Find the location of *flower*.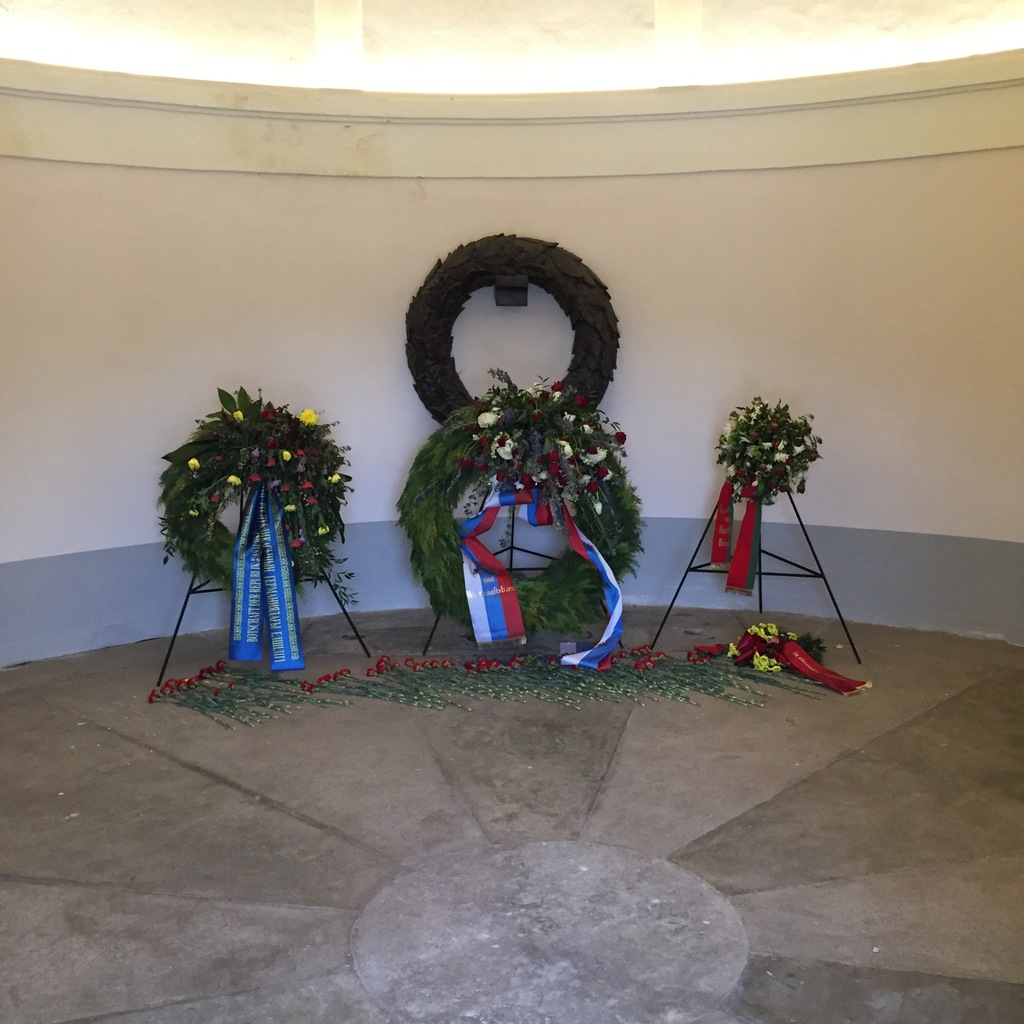
Location: {"x1": 260, "y1": 456, "x2": 279, "y2": 472}.
